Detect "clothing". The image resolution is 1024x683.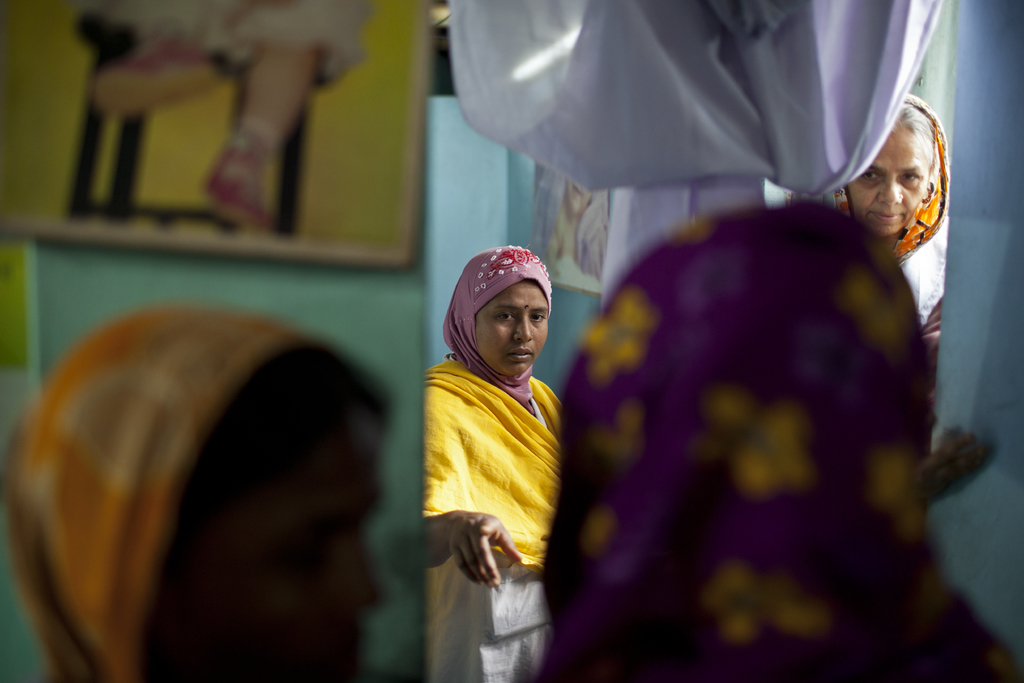
detection(425, 360, 566, 682).
